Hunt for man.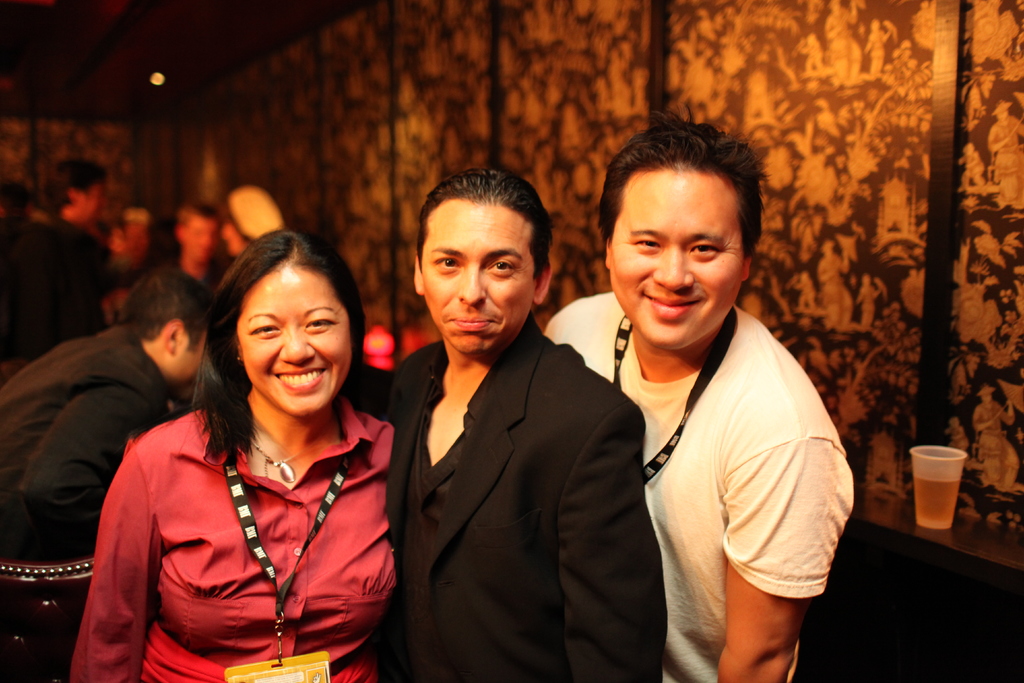
Hunted down at x1=0, y1=157, x2=149, y2=342.
